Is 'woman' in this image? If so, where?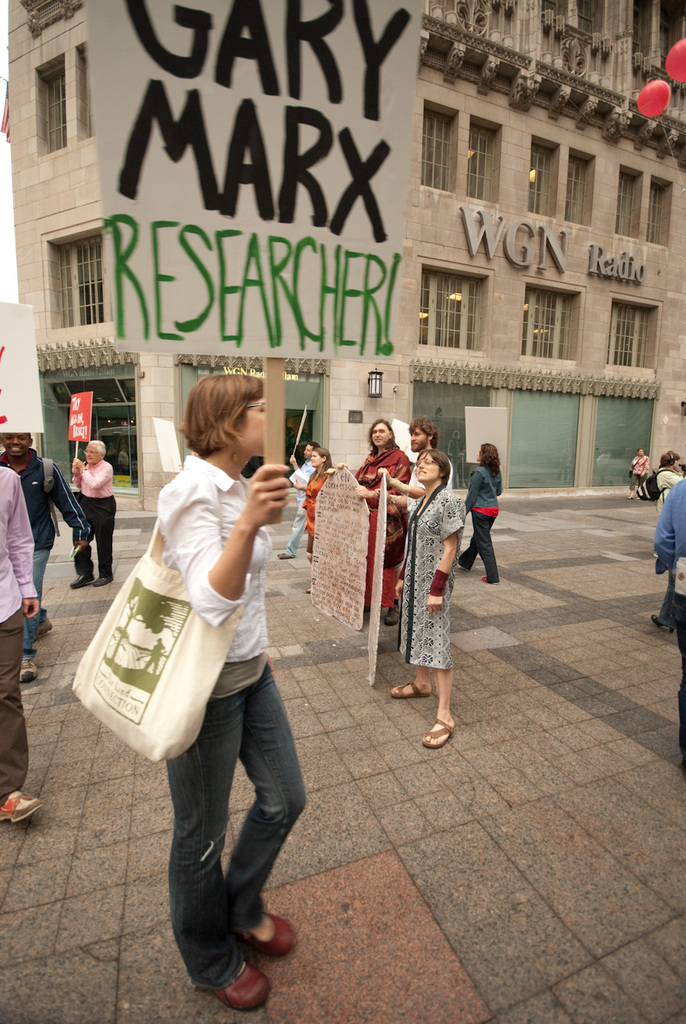
Yes, at pyautogui.locateOnScreen(620, 446, 659, 507).
